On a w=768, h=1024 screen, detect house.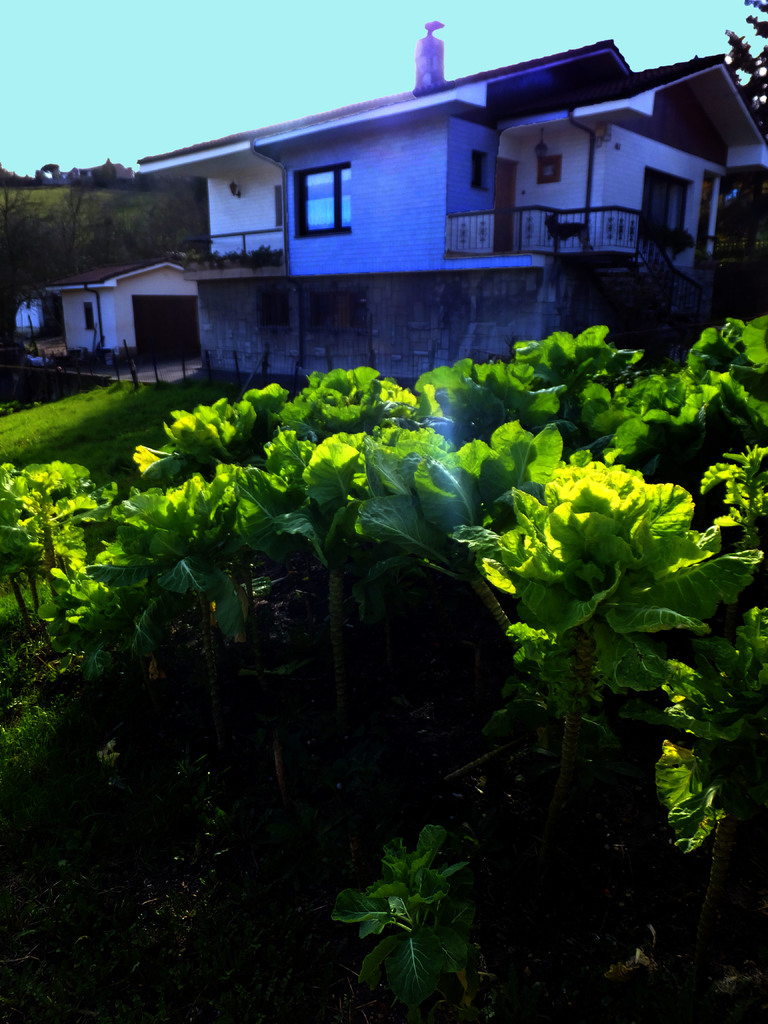
detection(7, 253, 210, 381).
